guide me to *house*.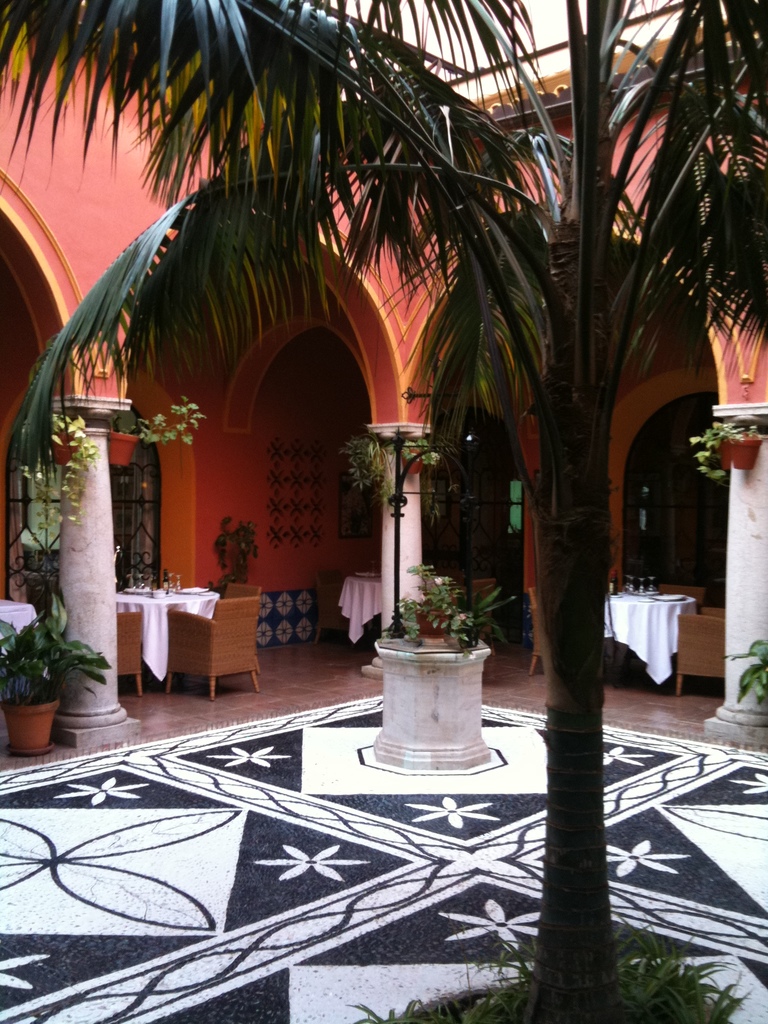
Guidance: select_region(12, 81, 767, 648).
